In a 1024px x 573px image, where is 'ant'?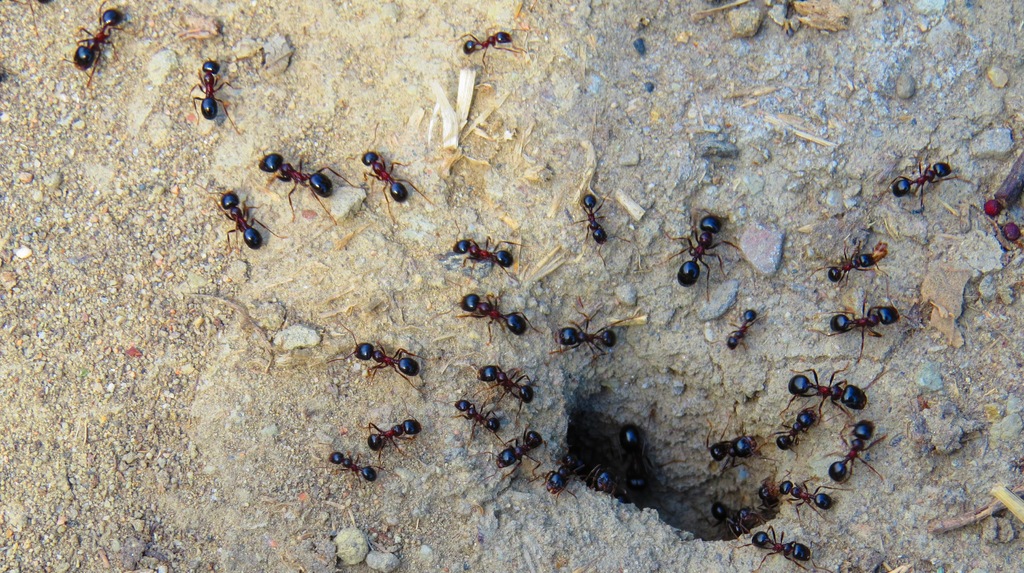
[446, 27, 529, 71].
